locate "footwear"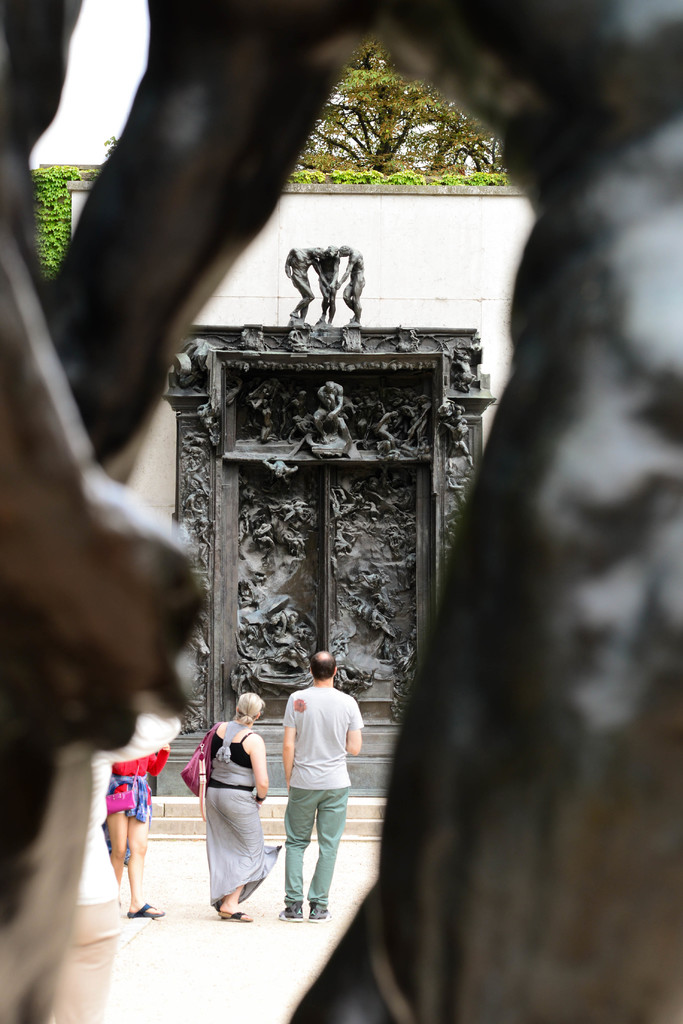
detection(306, 904, 334, 922)
